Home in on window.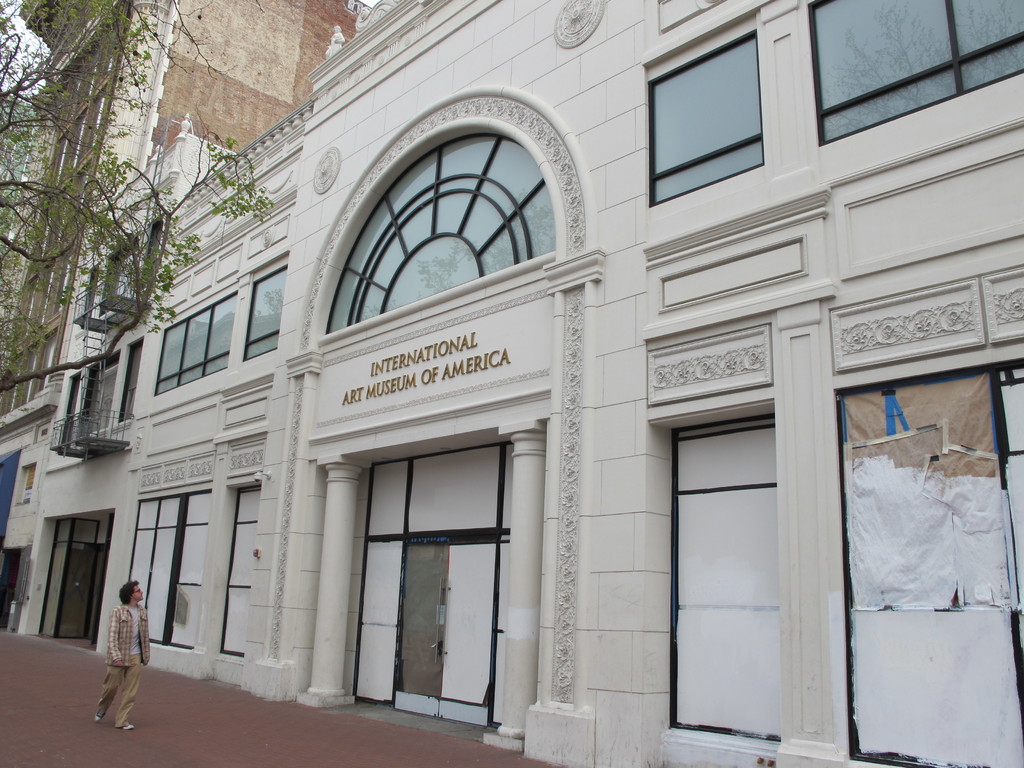
Homed in at 55,373,88,450.
